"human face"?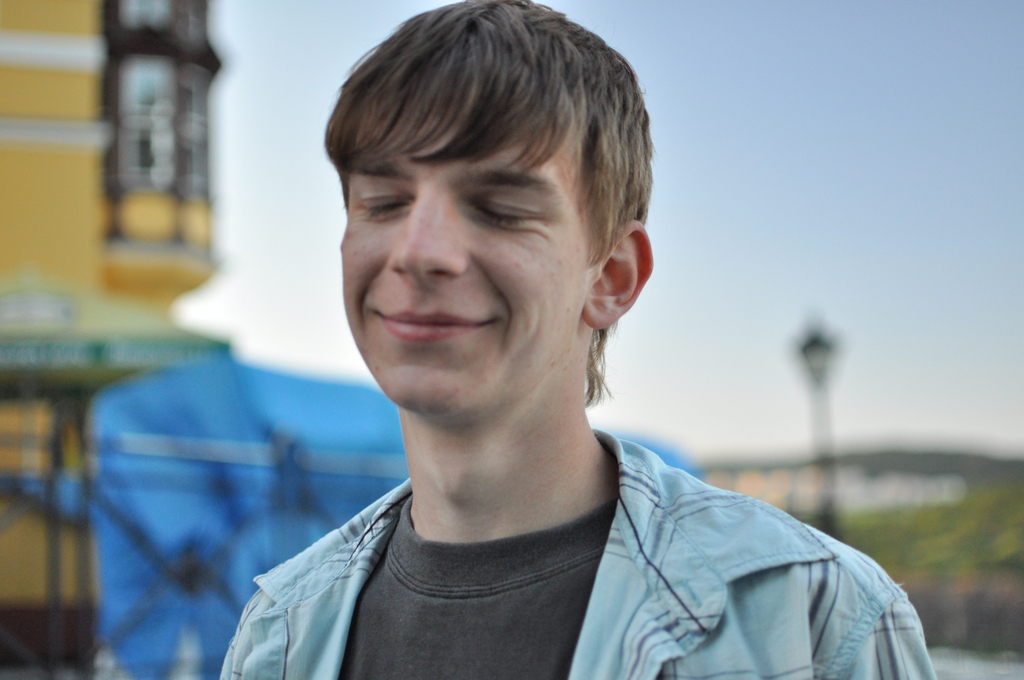
(340,72,592,423)
